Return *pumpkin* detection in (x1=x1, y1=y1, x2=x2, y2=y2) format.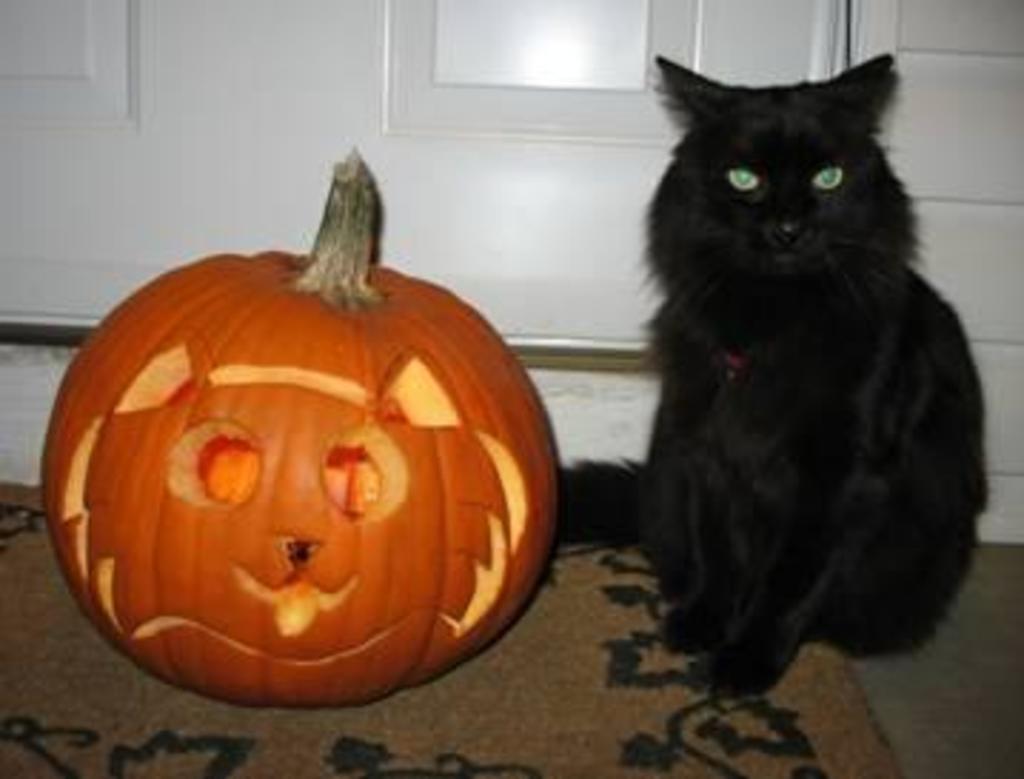
(x1=37, y1=151, x2=559, y2=702).
